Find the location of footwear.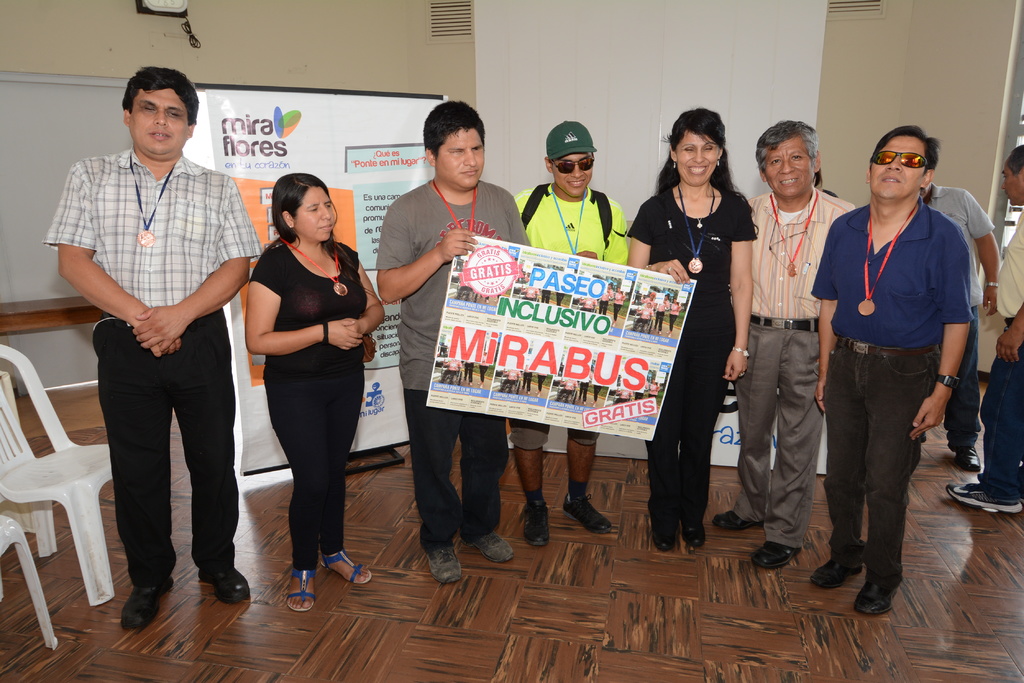
Location: bbox(528, 504, 546, 545).
